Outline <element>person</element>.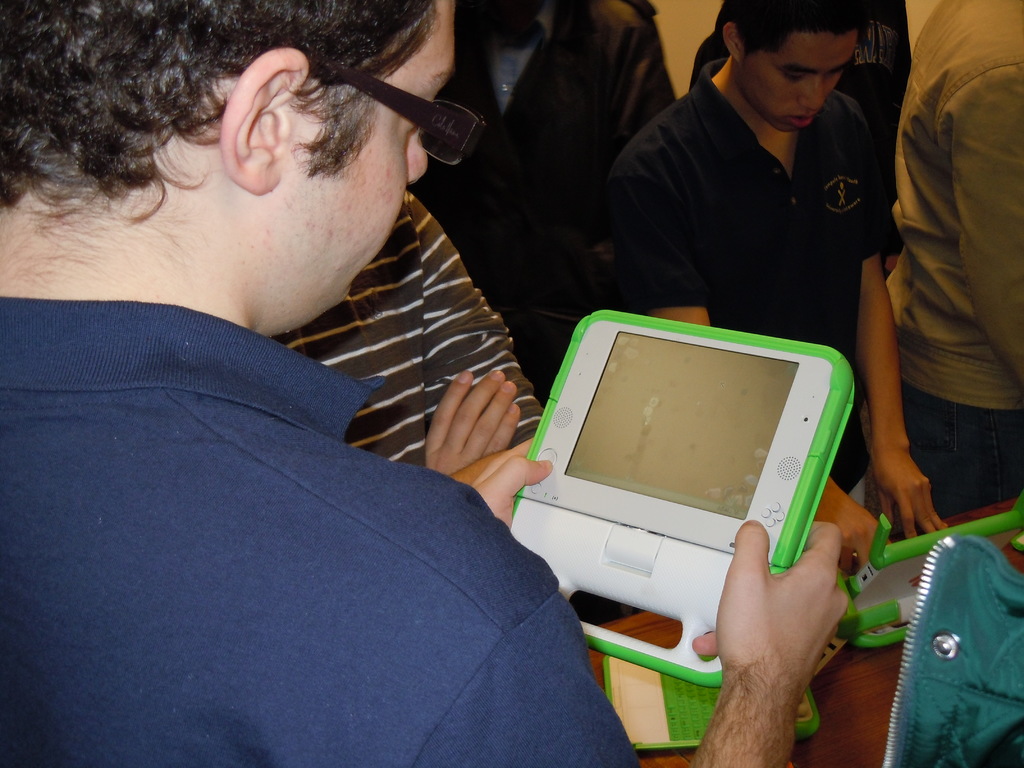
Outline: 607, 0, 948, 580.
